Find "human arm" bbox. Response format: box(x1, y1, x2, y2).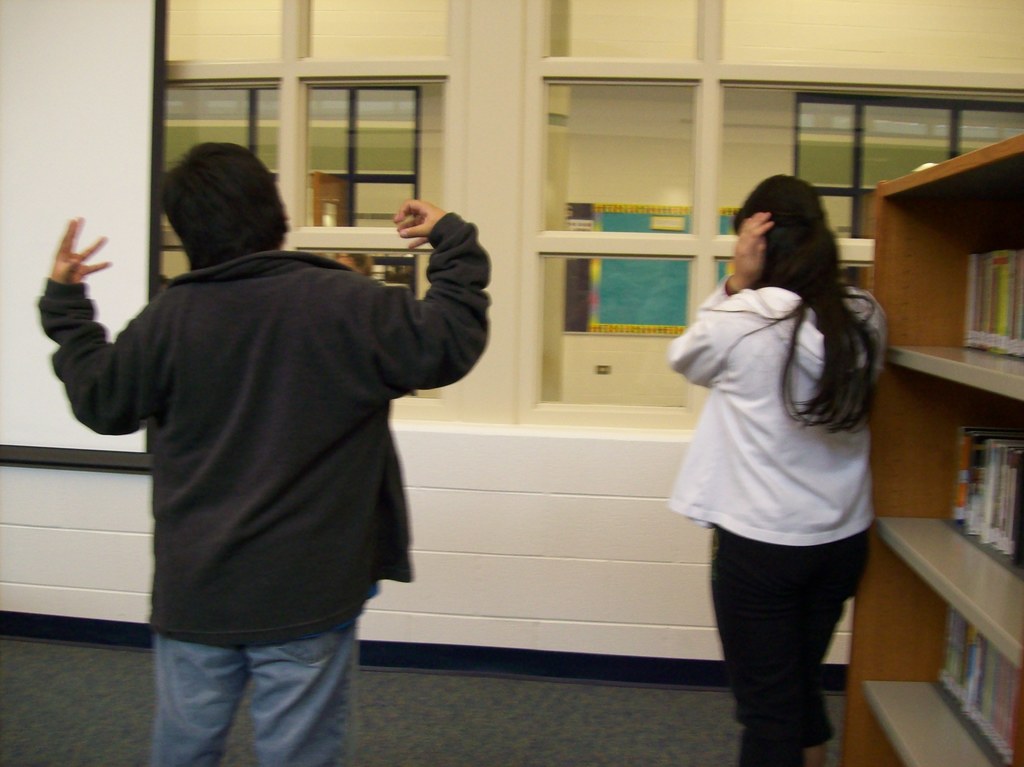
box(33, 216, 146, 455).
